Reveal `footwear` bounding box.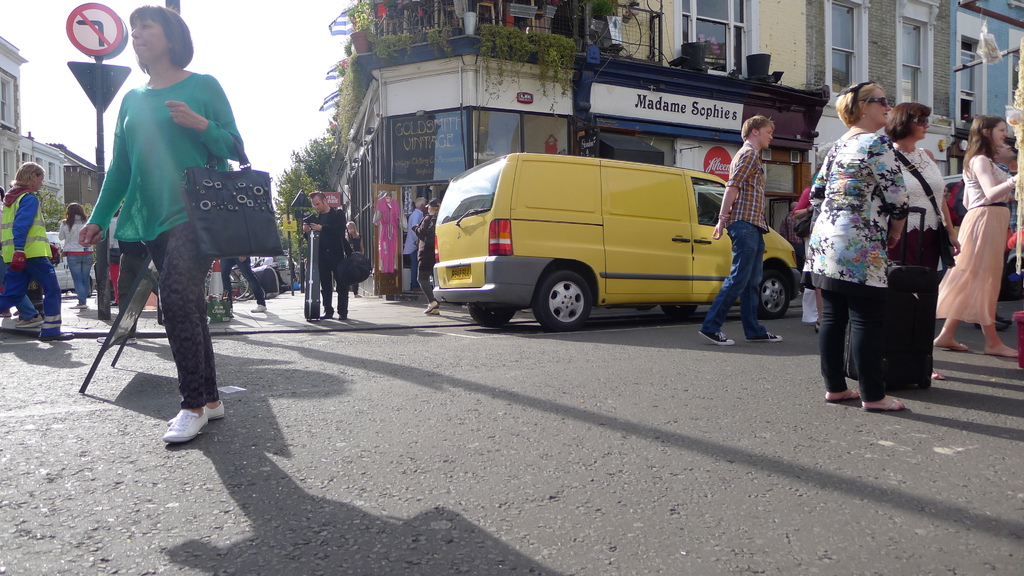
Revealed: <bbox>68, 304, 89, 309</bbox>.
